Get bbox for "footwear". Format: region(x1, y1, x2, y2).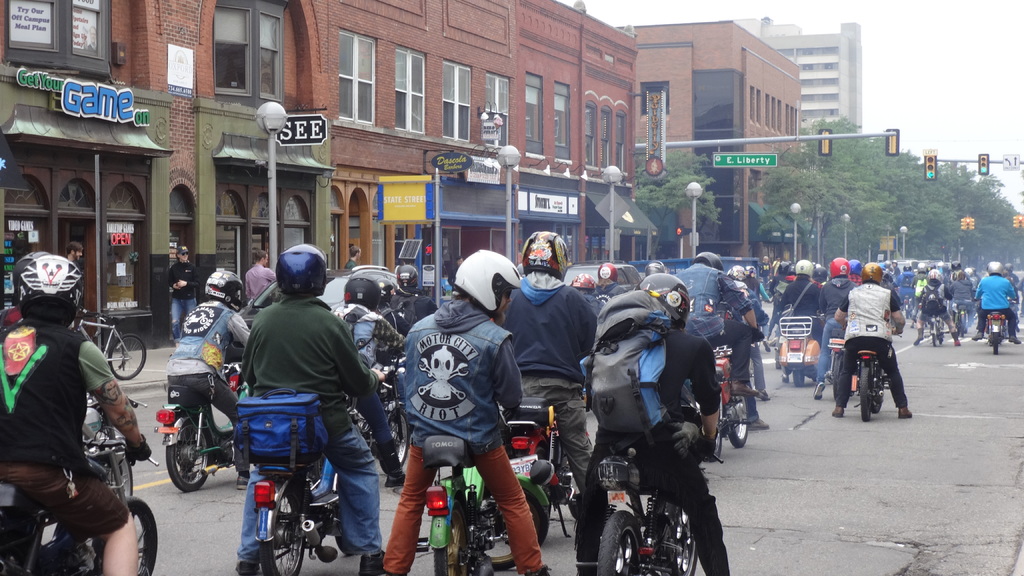
region(764, 339, 770, 352).
